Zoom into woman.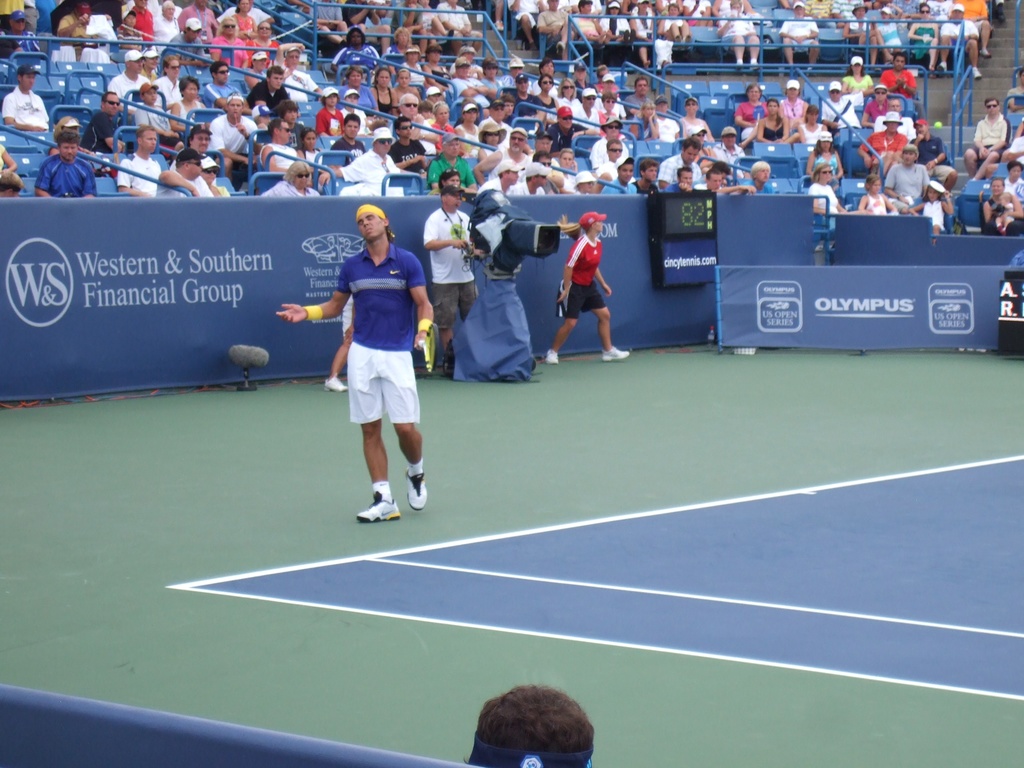
Zoom target: rect(781, 78, 811, 120).
